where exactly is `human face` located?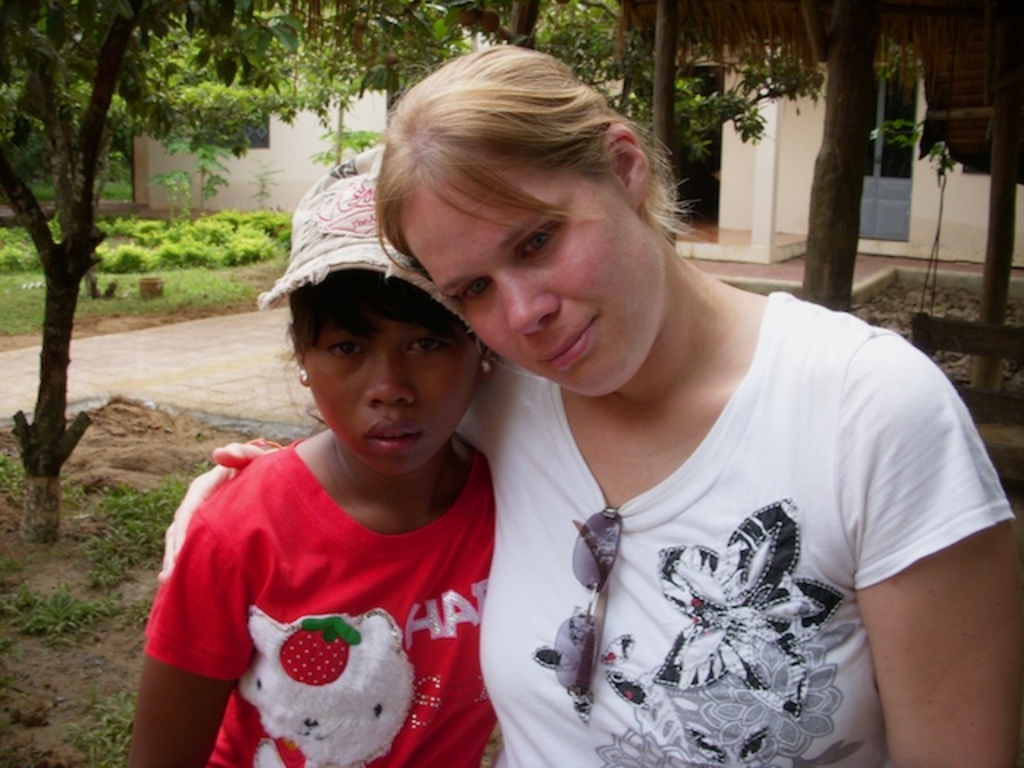
Its bounding box is region(387, 115, 654, 398).
